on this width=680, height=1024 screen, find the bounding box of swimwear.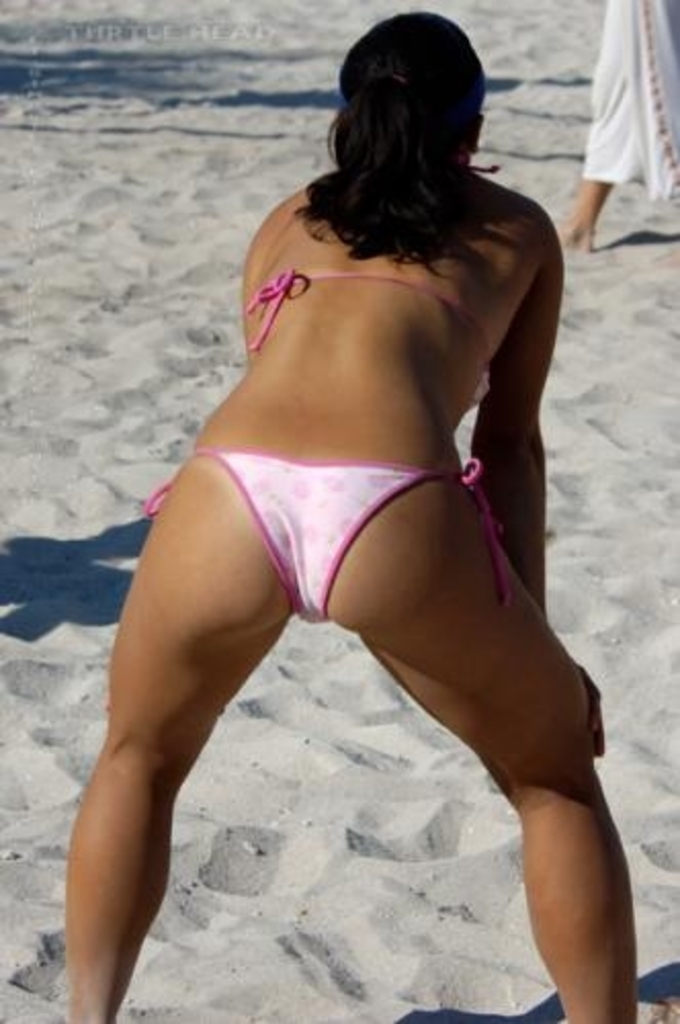
Bounding box: rect(147, 453, 500, 625).
